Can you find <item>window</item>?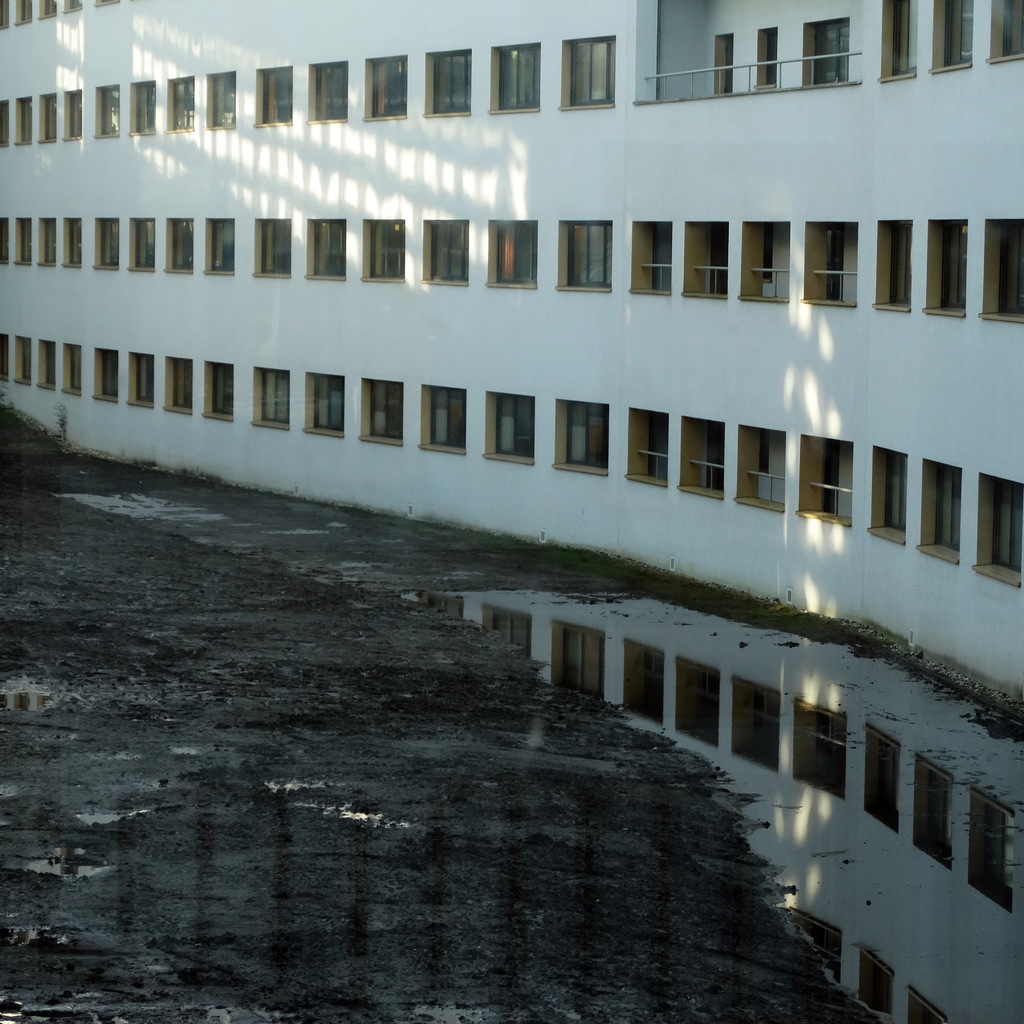
Yes, bounding box: [x1=41, y1=346, x2=56, y2=387].
